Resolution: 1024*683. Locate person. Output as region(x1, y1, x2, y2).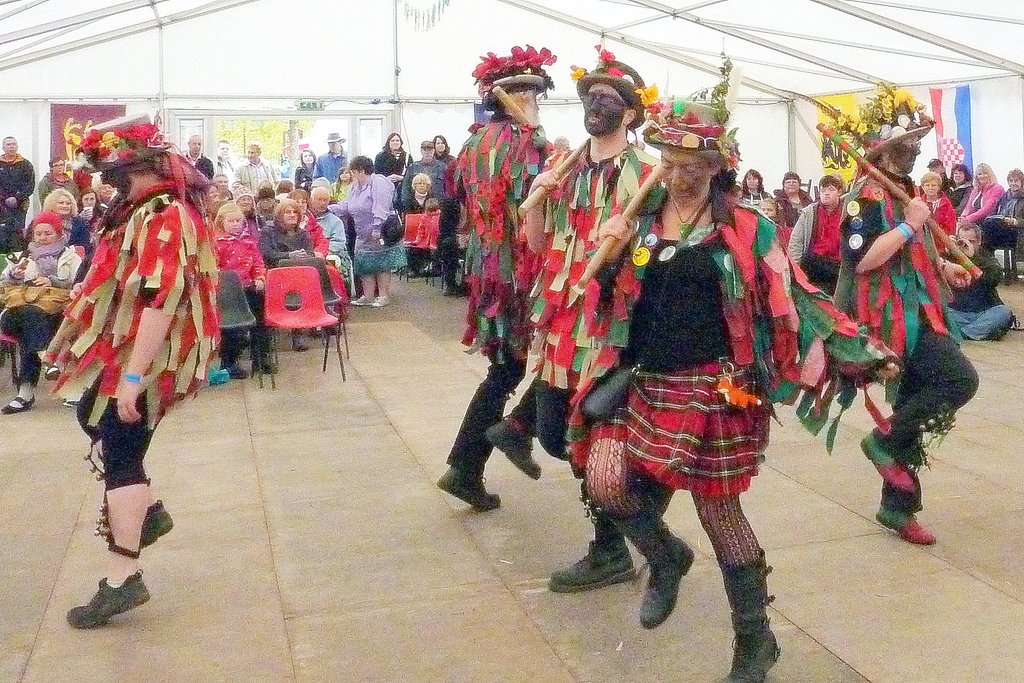
region(0, 129, 36, 229).
